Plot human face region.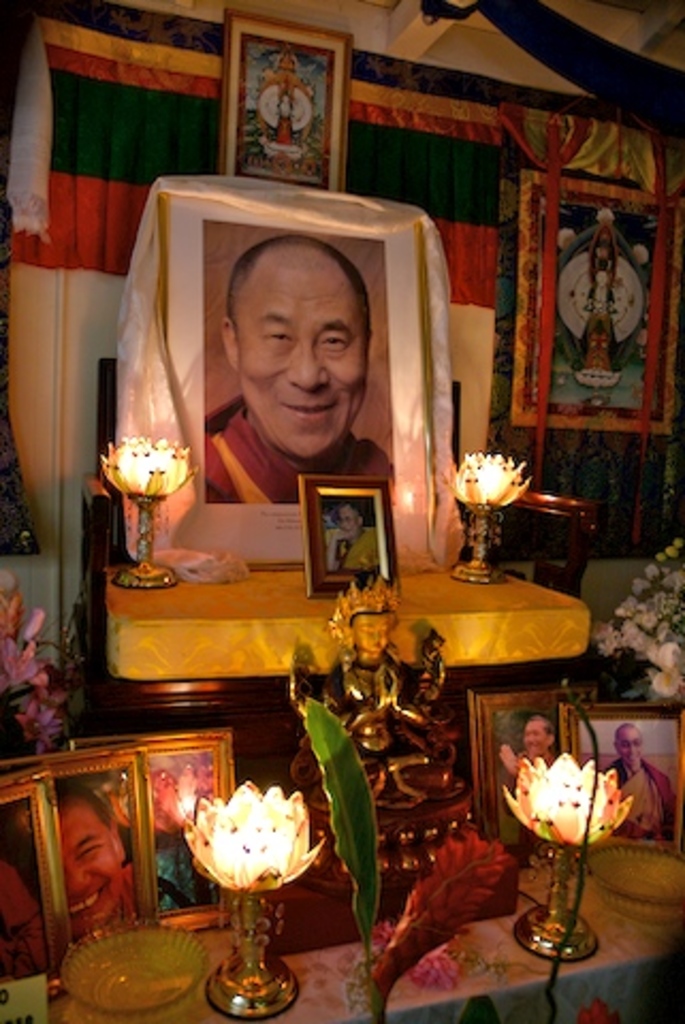
Plotted at (left=0, top=870, right=47, bottom=977).
